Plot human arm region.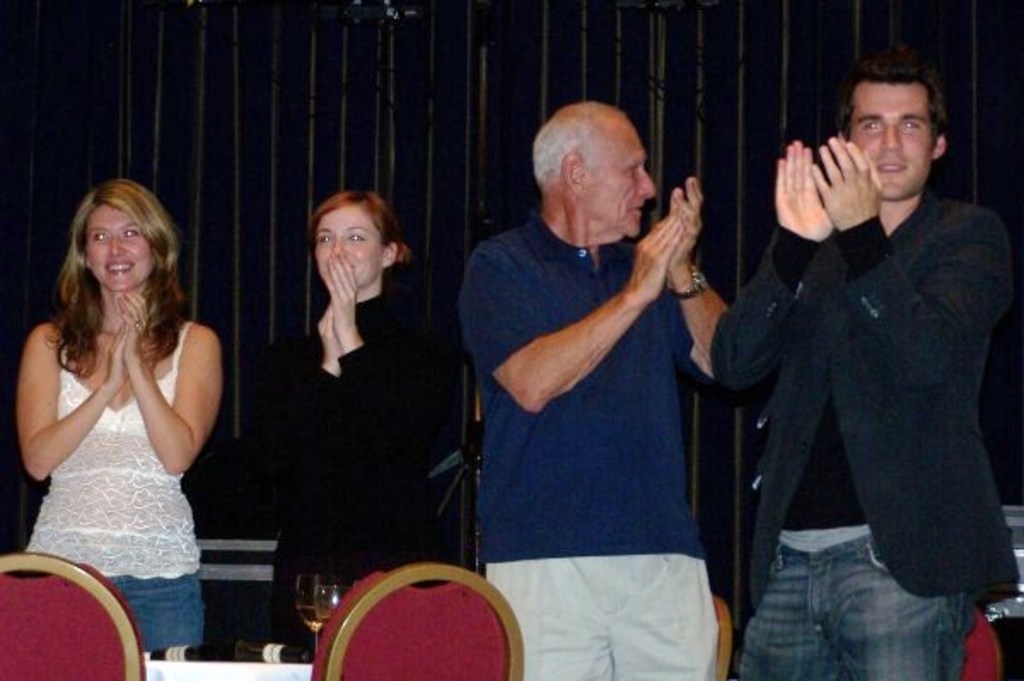
Plotted at [left=259, top=299, right=345, bottom=480].
